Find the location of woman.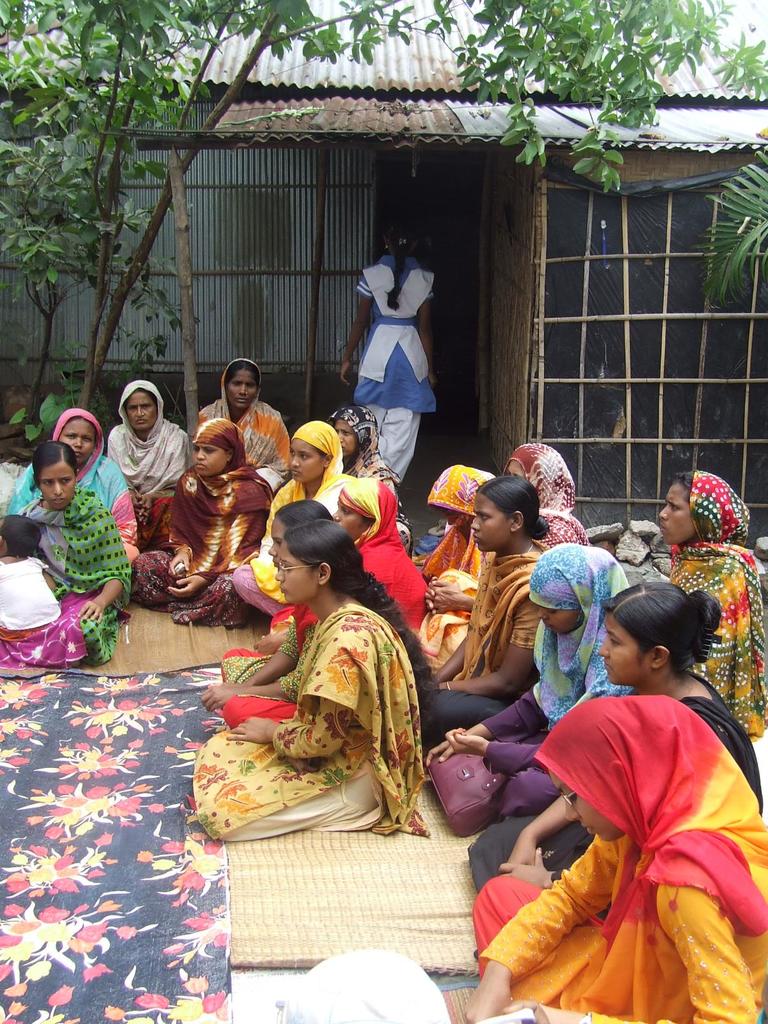
Location: <box>346,221,449,454</box>.
